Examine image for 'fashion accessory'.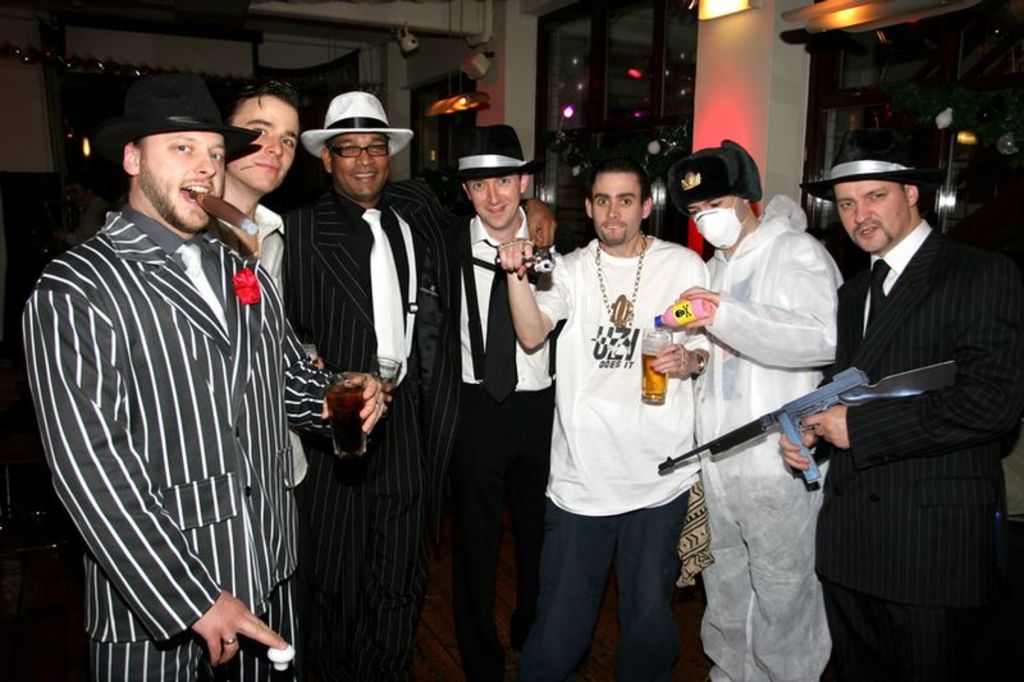
Examination result: {"x1": 662, "y1": 136, "x2": 764, "y2": 214}.
